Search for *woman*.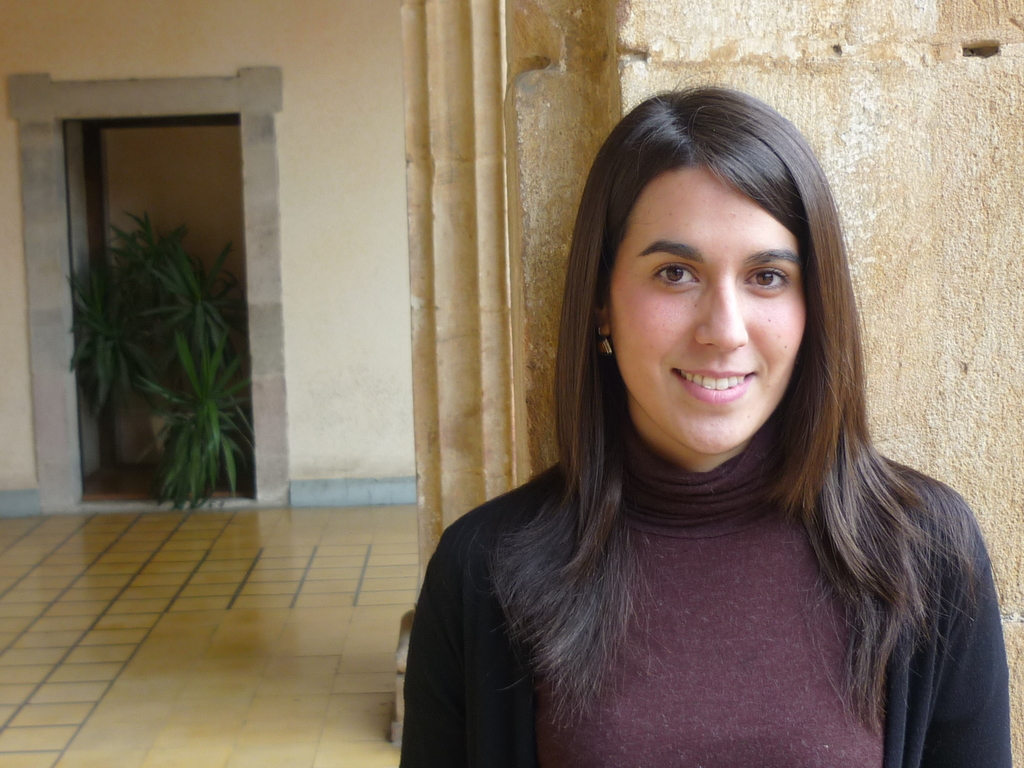
Found at bbox(360, 82, 1018, 762).
